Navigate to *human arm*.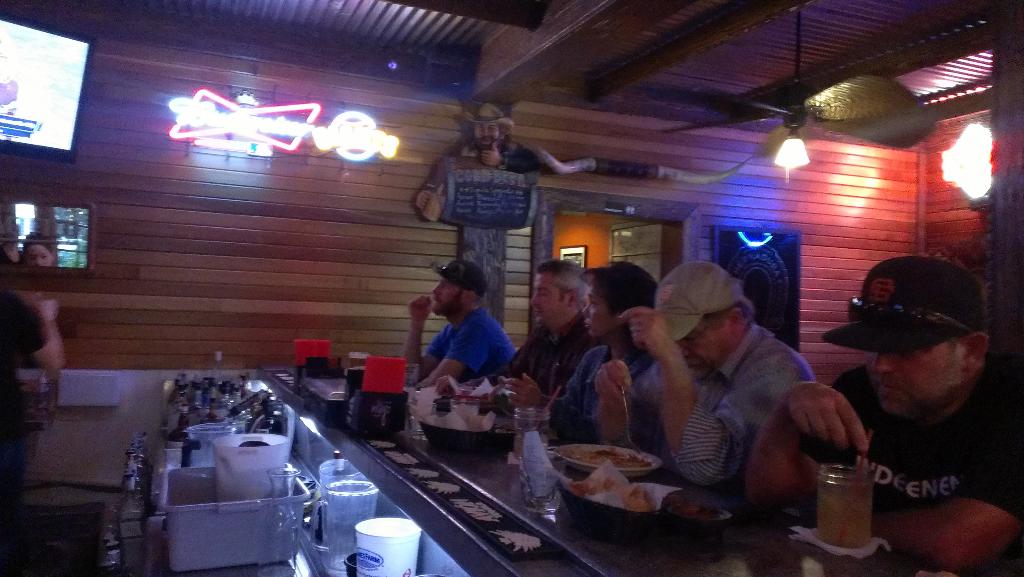
Navigation target: rect(415, 159, 450, 214).
